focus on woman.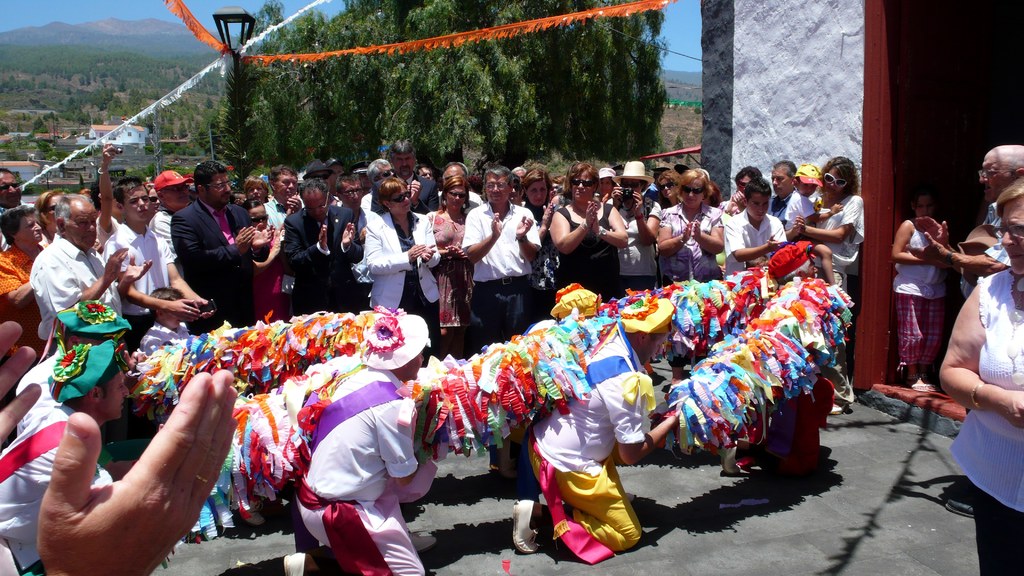
Focused at BBox(659, 167, 730, 283).
